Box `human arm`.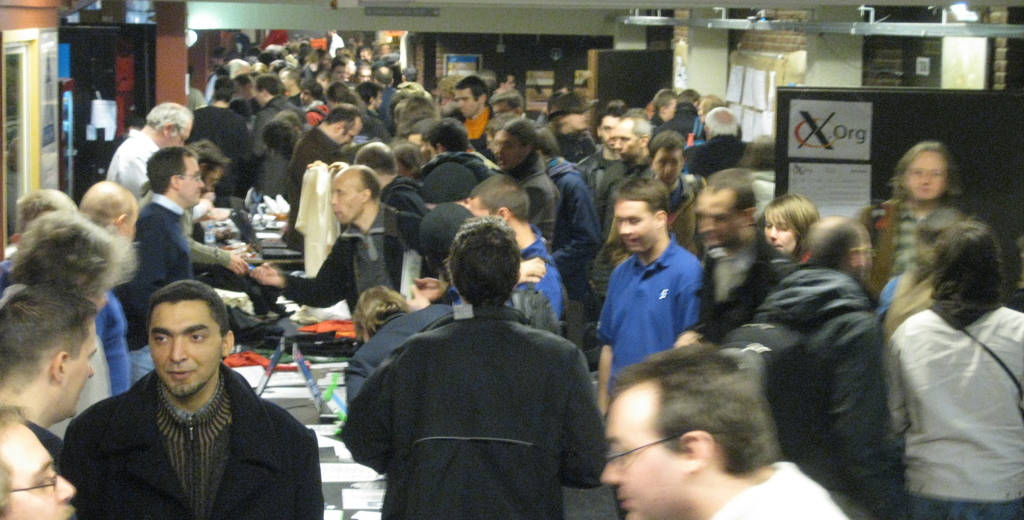
(x1=301, y1=111, x2=317, y2=125).
